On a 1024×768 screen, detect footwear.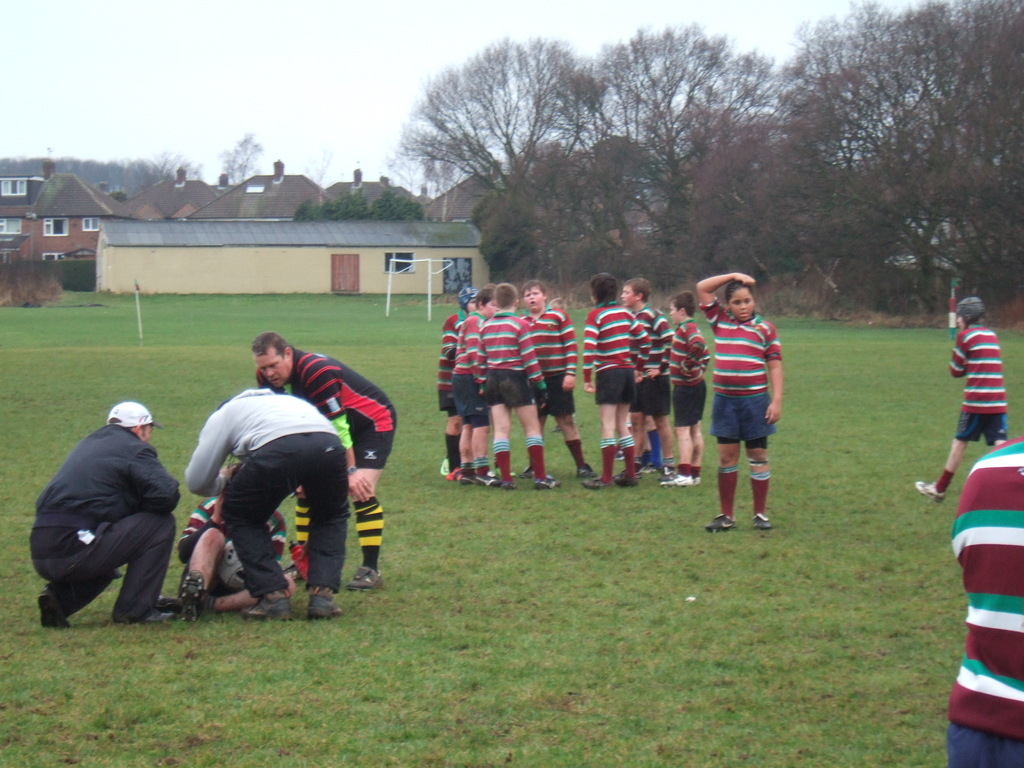
box(754, 515, 774, 529).
